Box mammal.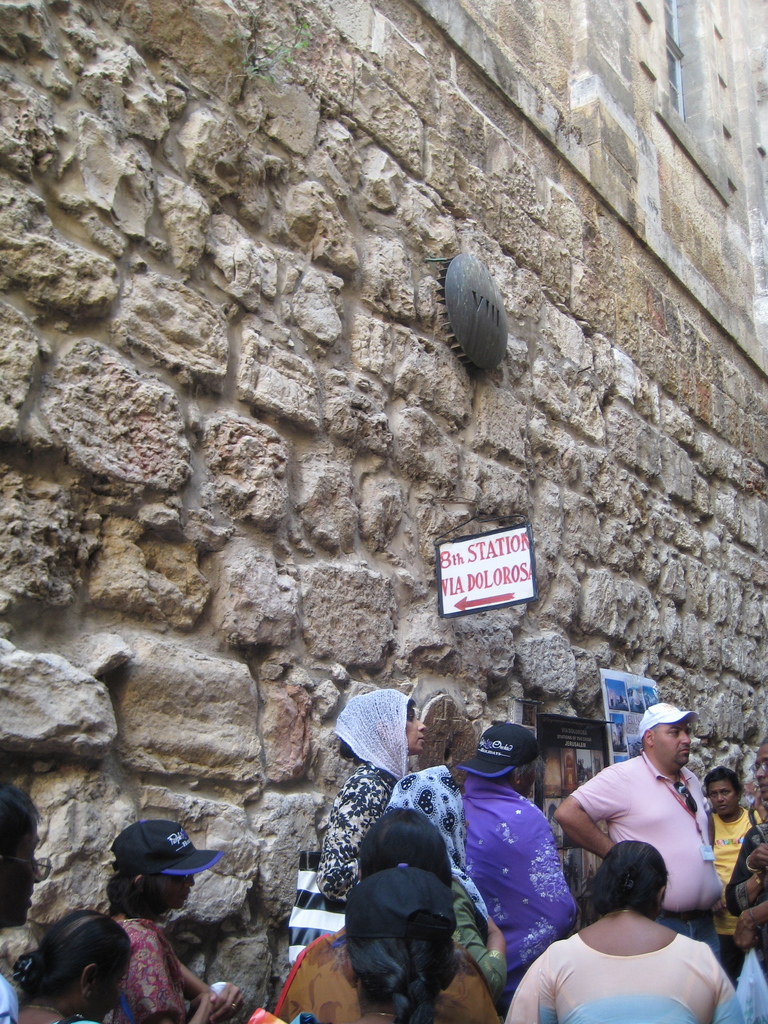
[704,765,762,977].
